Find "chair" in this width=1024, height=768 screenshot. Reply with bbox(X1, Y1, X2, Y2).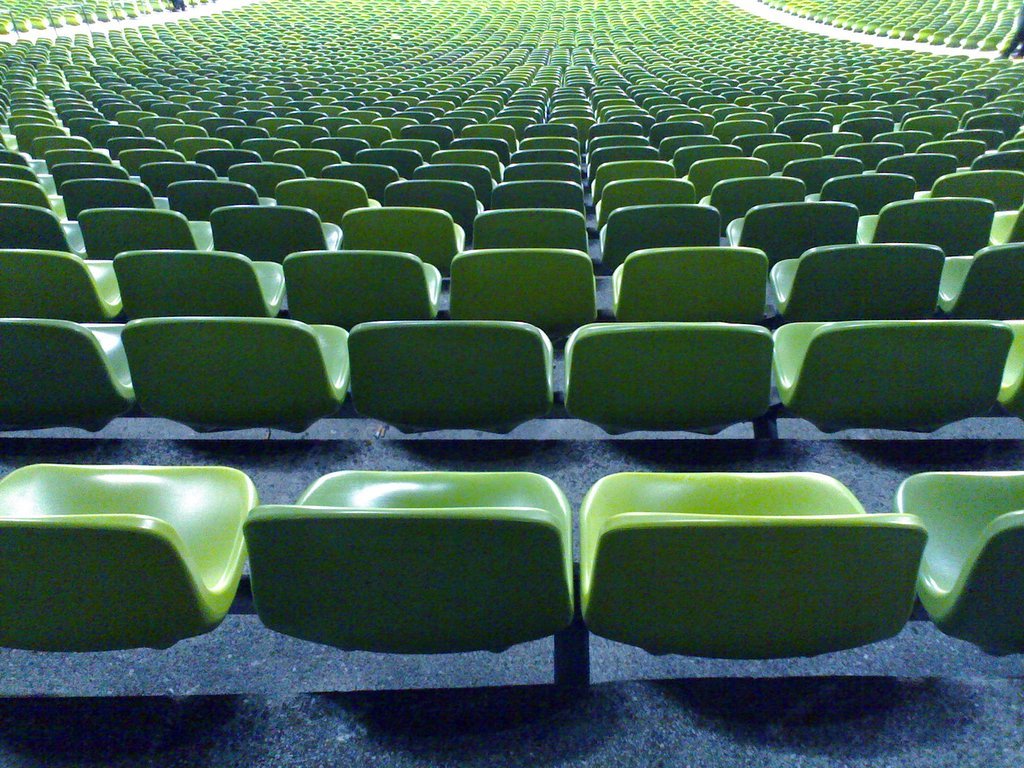
bbox(774, 117, 832, 140).
